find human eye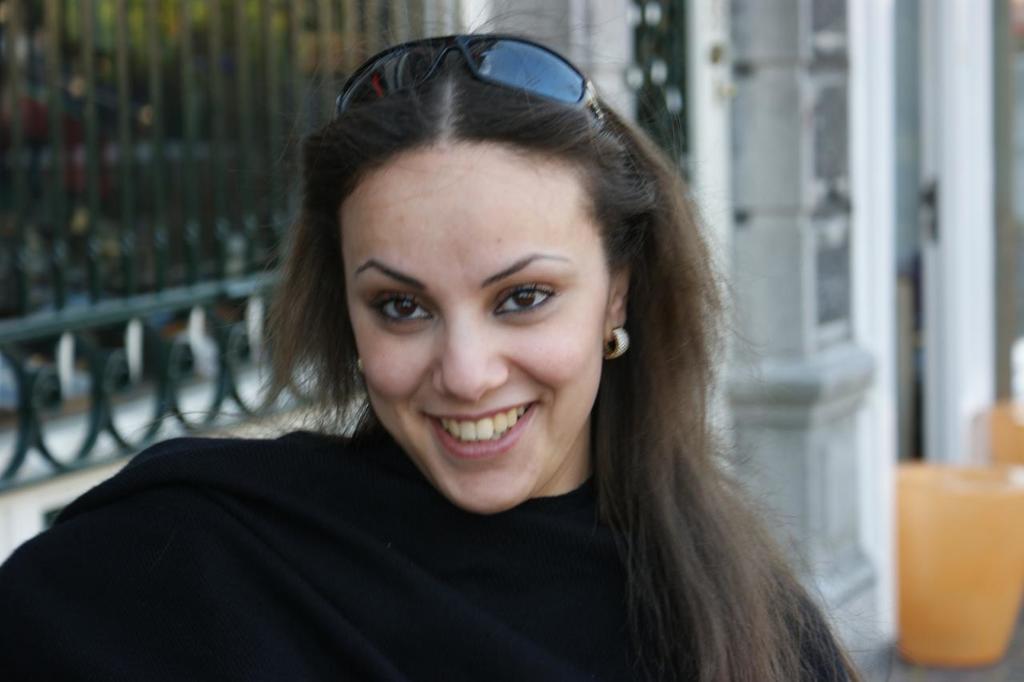
select_region(366, 283, 432, 335)
